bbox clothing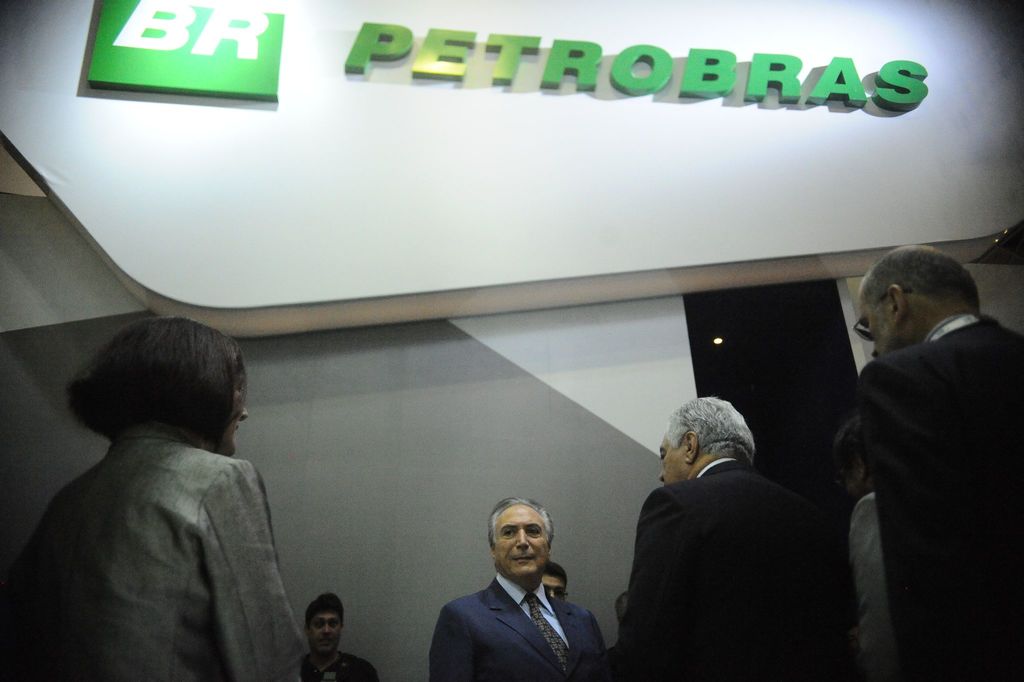
rect(853, 319, 1023, 681)
